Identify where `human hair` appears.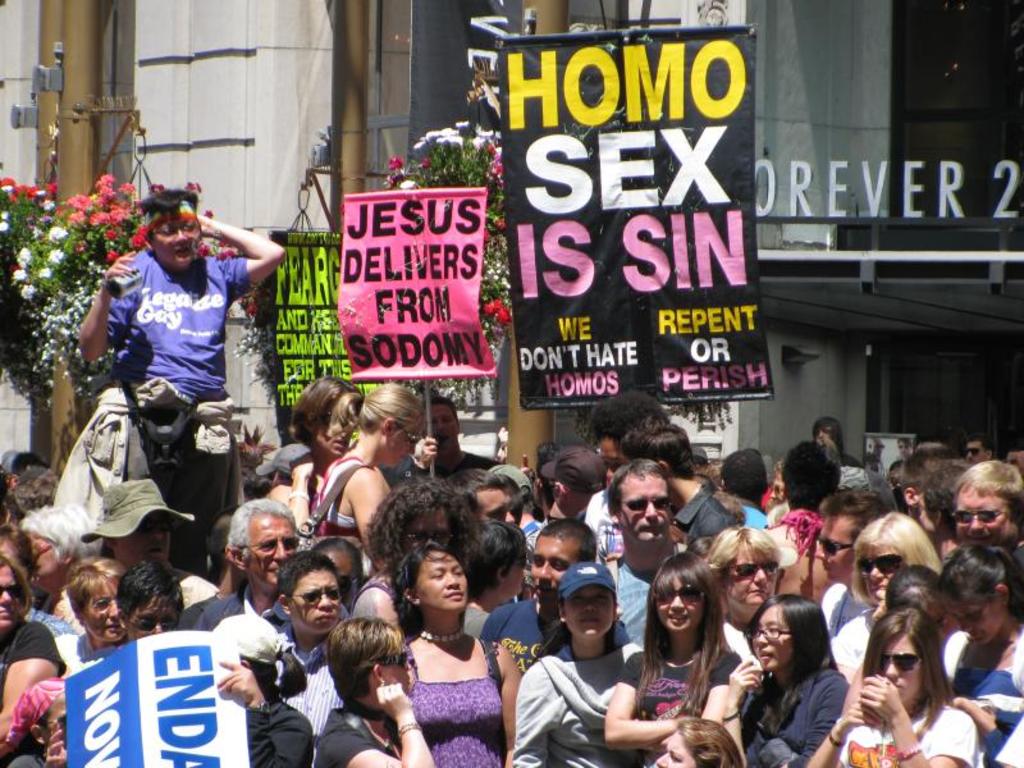
Appears at 922 460 975 524.
